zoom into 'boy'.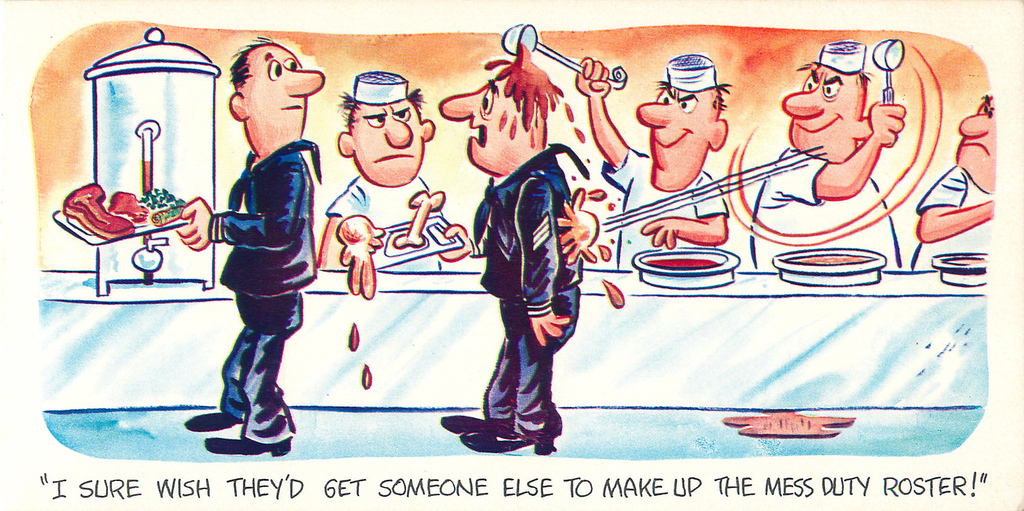
Zoom target: 742:44:906:256.
